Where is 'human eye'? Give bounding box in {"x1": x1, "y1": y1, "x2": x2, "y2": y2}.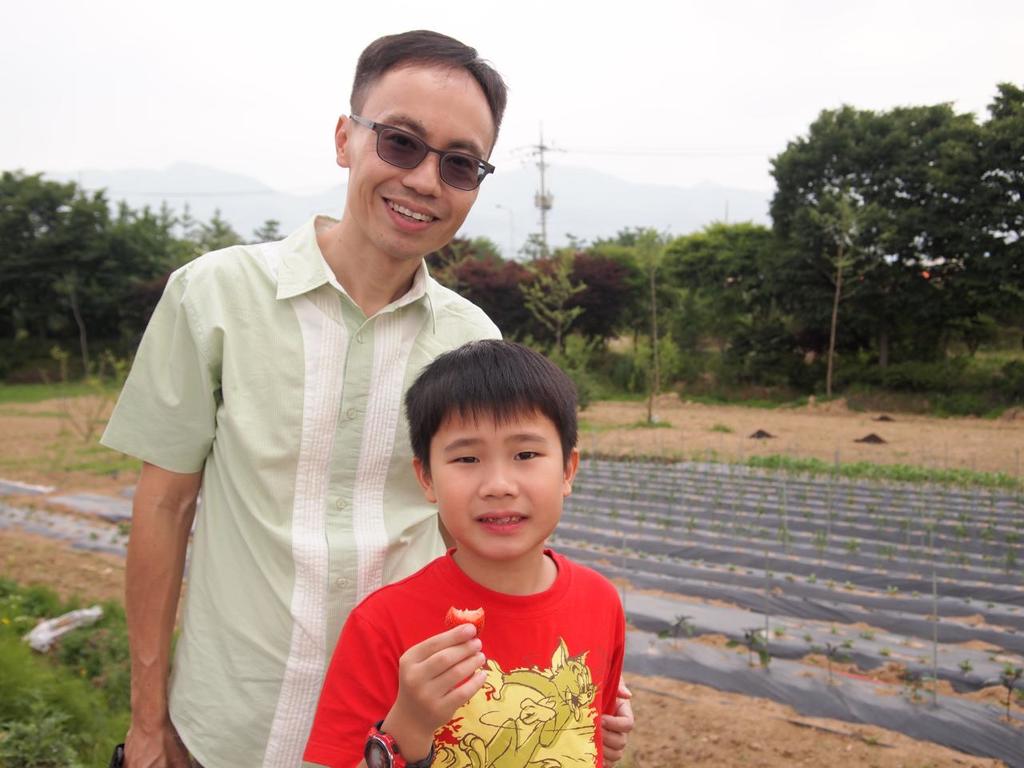
{"x1": 450, "y1": 453, "x2": 482, "y2": 467}.
